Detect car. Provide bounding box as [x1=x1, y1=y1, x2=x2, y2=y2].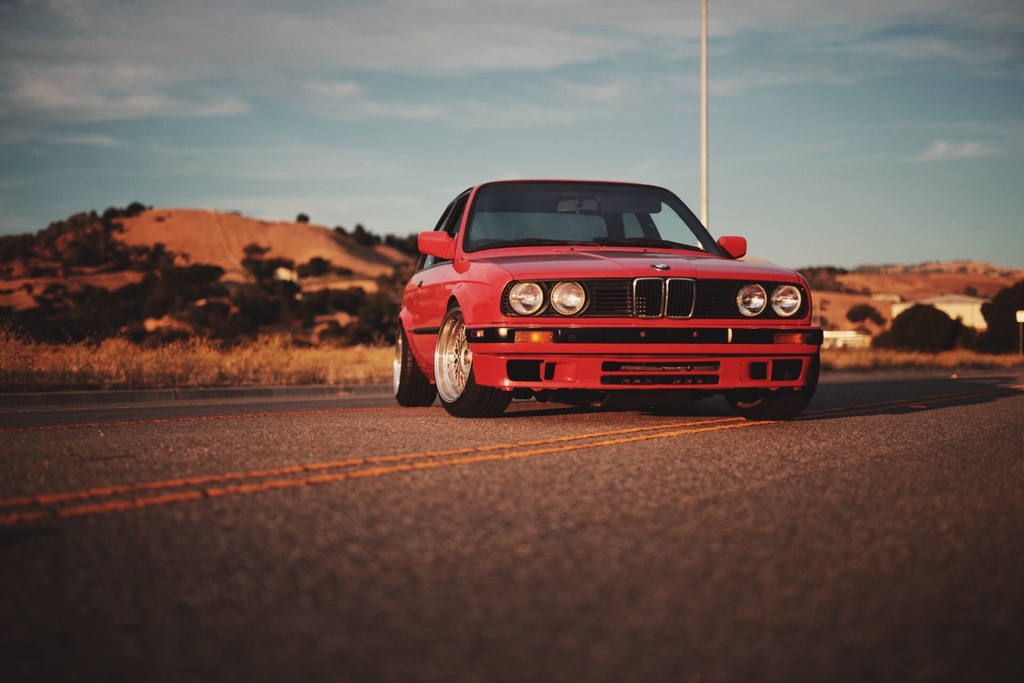
[x1=389, y1=173, x2=823, y2=419].
